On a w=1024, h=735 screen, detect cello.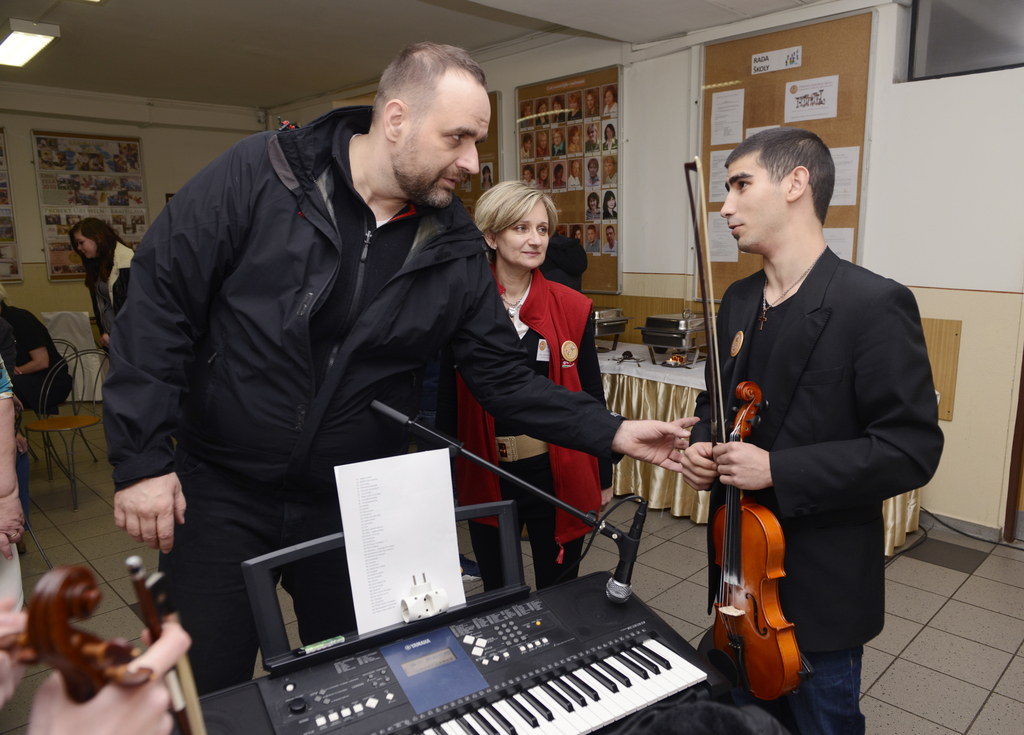
pyautogui.locateOnScreen(683, 154, 803, 702).
